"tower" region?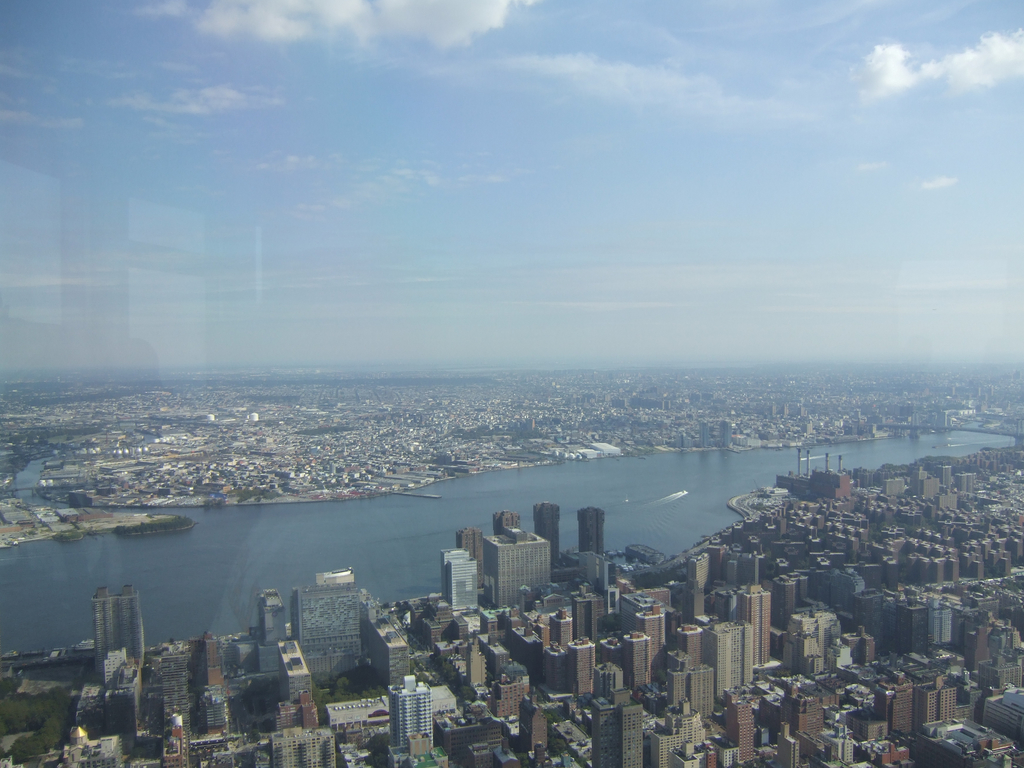
bbox=(538, 502, 559, 565)
